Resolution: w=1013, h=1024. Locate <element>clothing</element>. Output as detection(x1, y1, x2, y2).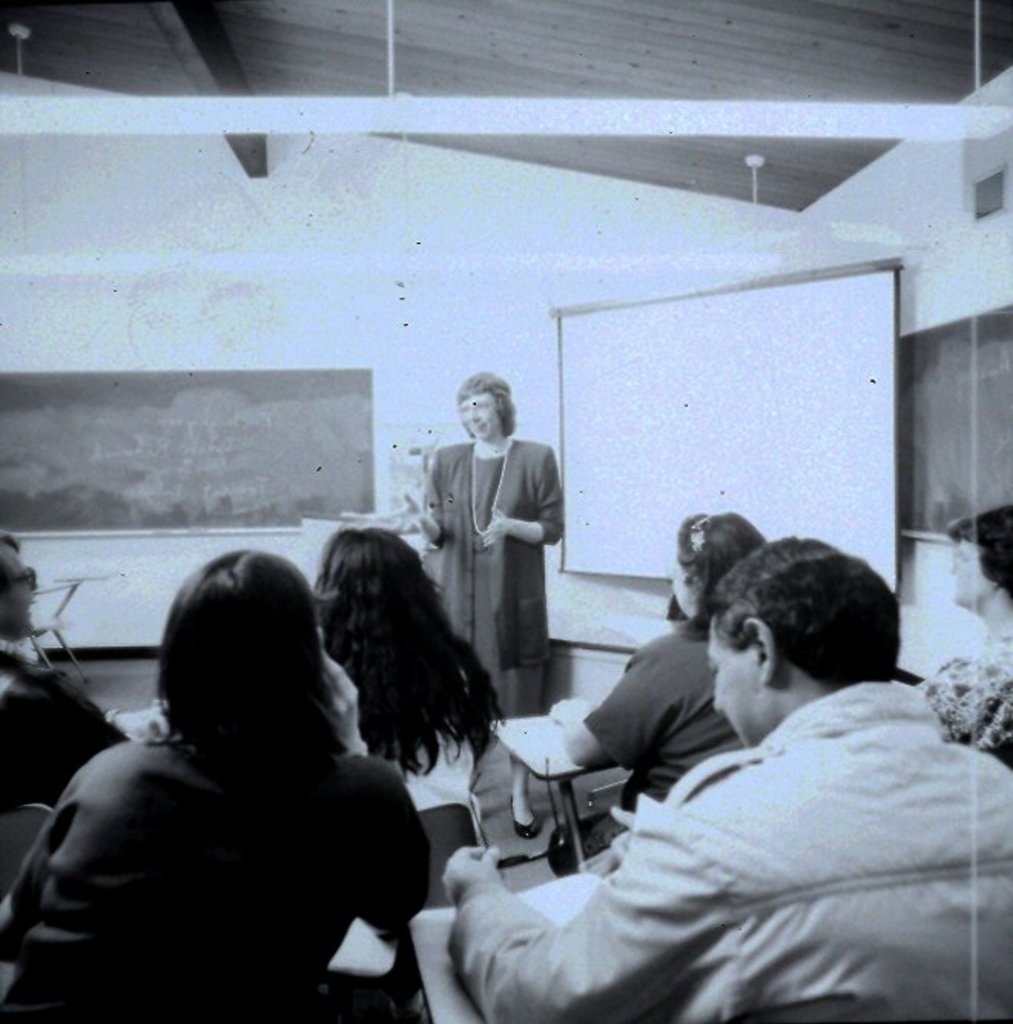
detection(551, 605, 743, 858).
